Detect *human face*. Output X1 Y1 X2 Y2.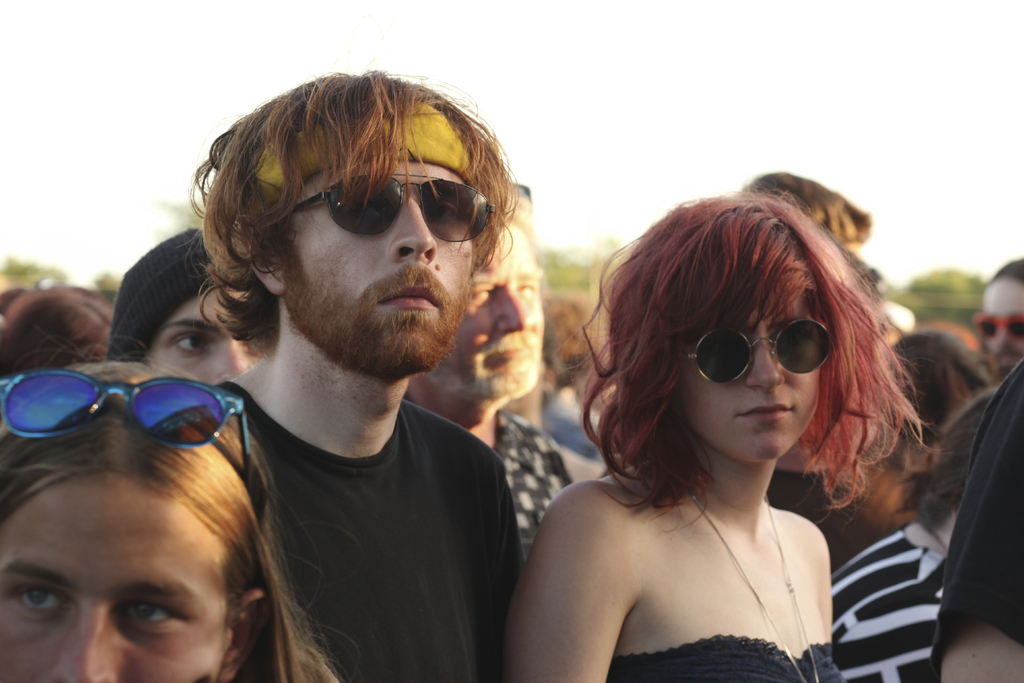
148 277 264 386.
